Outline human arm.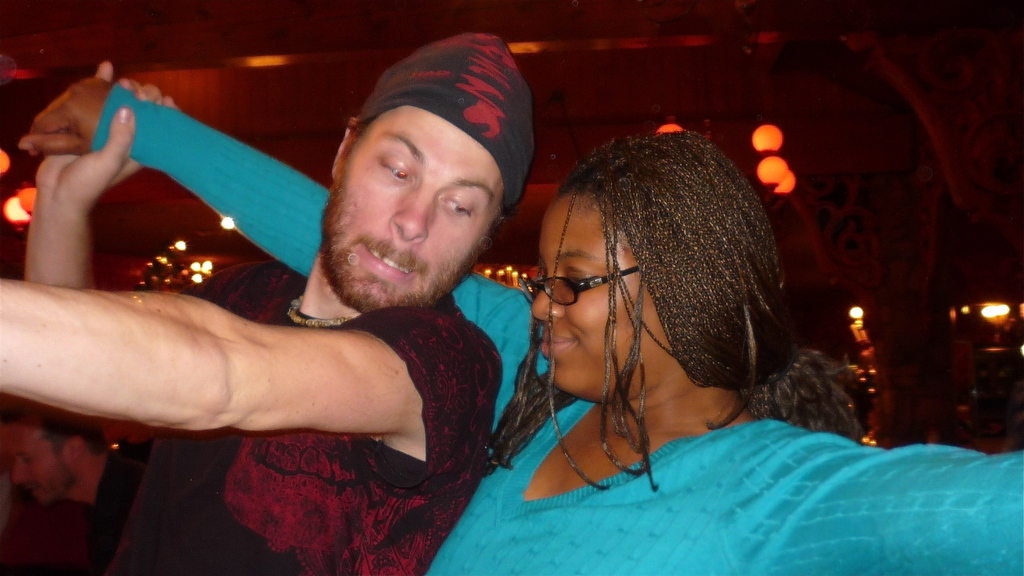
Outline: locate(17, 76, 528, 384).
